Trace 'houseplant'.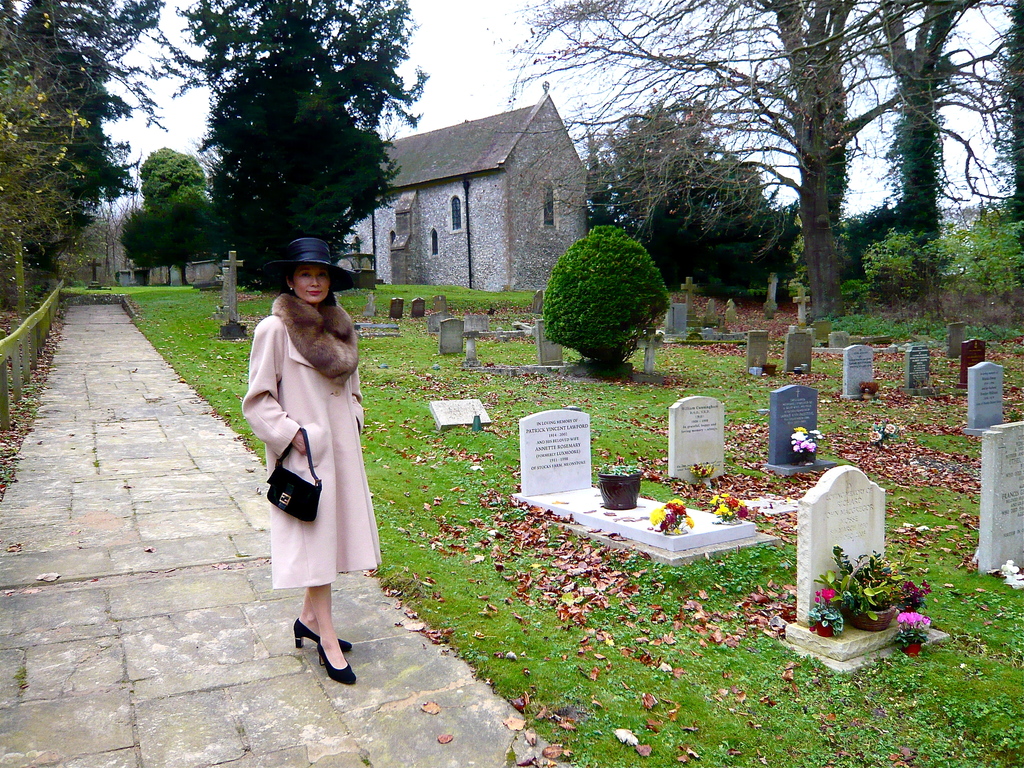
Traced to <bbox>599, 458, 648, 513</bbox>.
